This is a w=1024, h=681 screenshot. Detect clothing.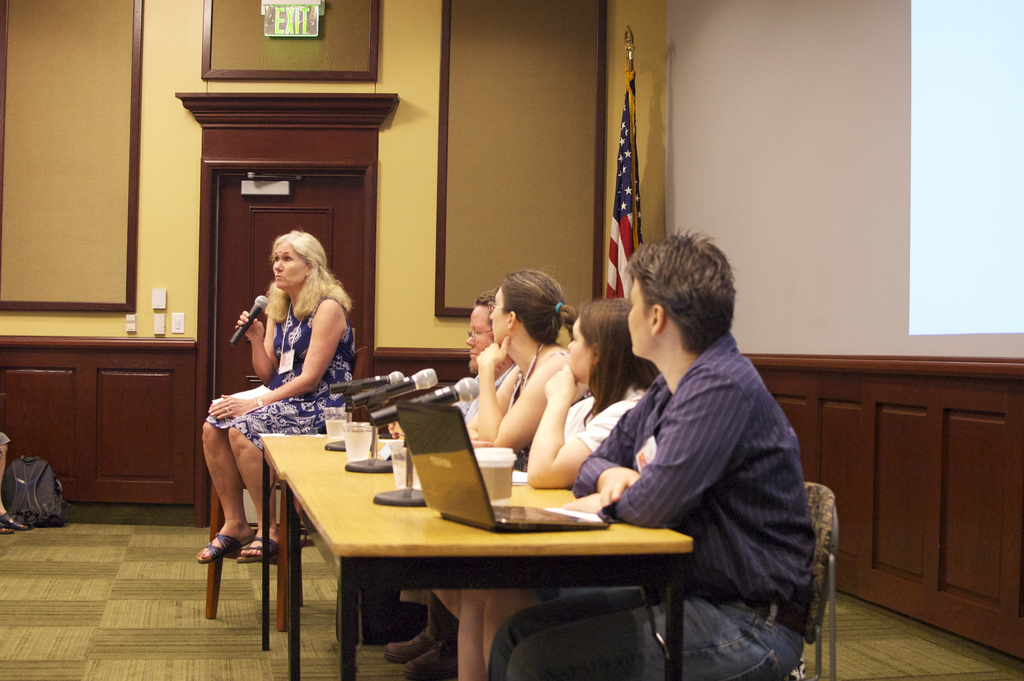
pyautogui.locateOnScreen(403, 361, 516, 609).
